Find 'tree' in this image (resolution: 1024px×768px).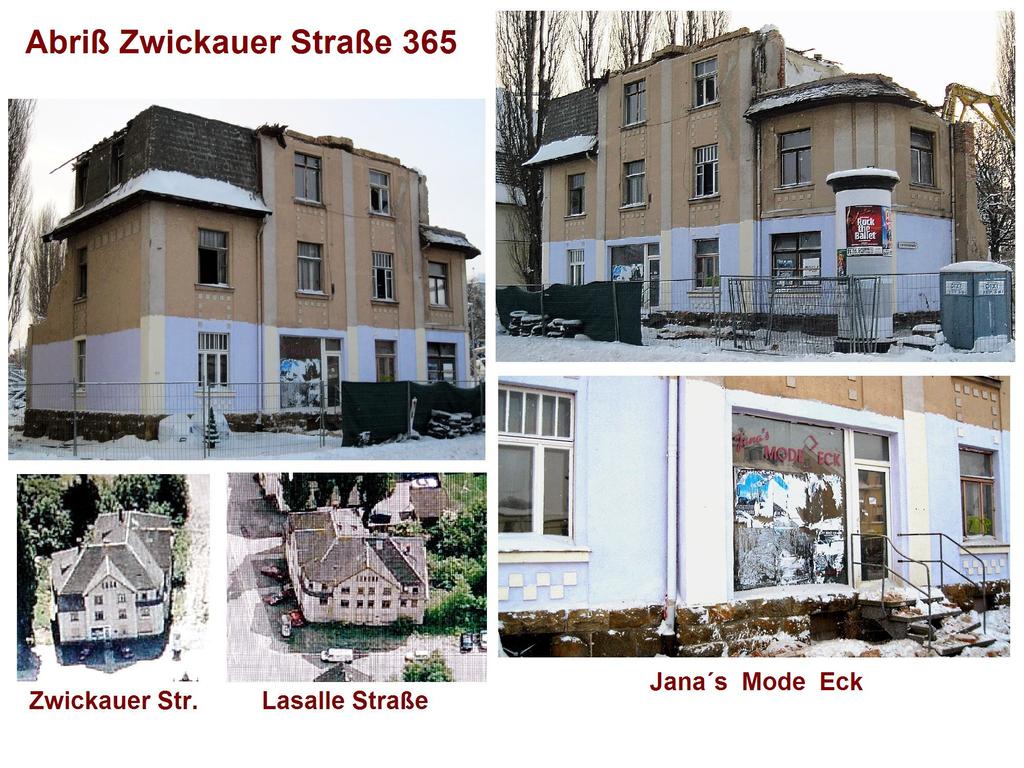
22 489 83 551.
